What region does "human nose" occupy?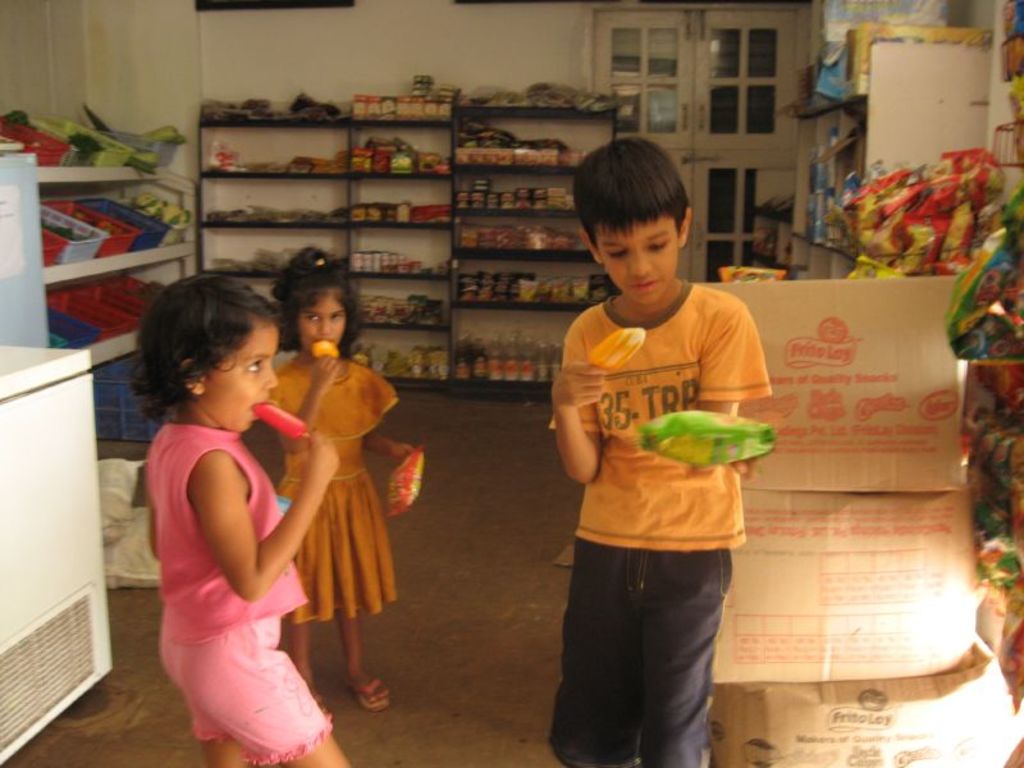
[627,248,653,276].
